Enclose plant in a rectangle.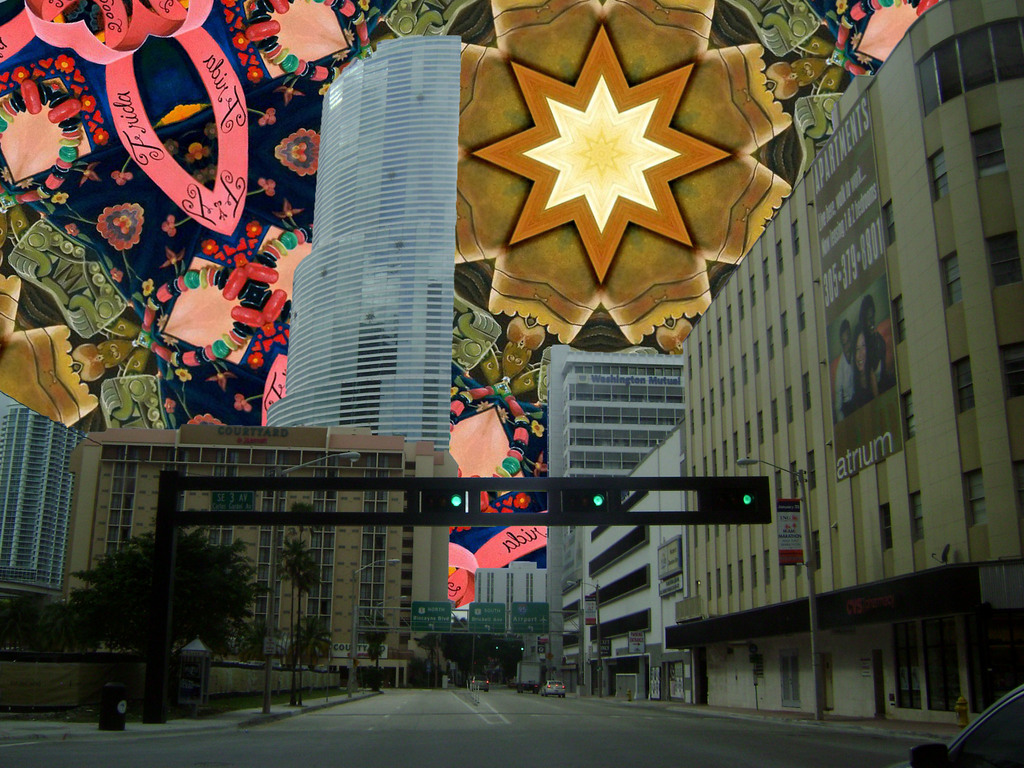
box=[45, 527, 267, 659].
